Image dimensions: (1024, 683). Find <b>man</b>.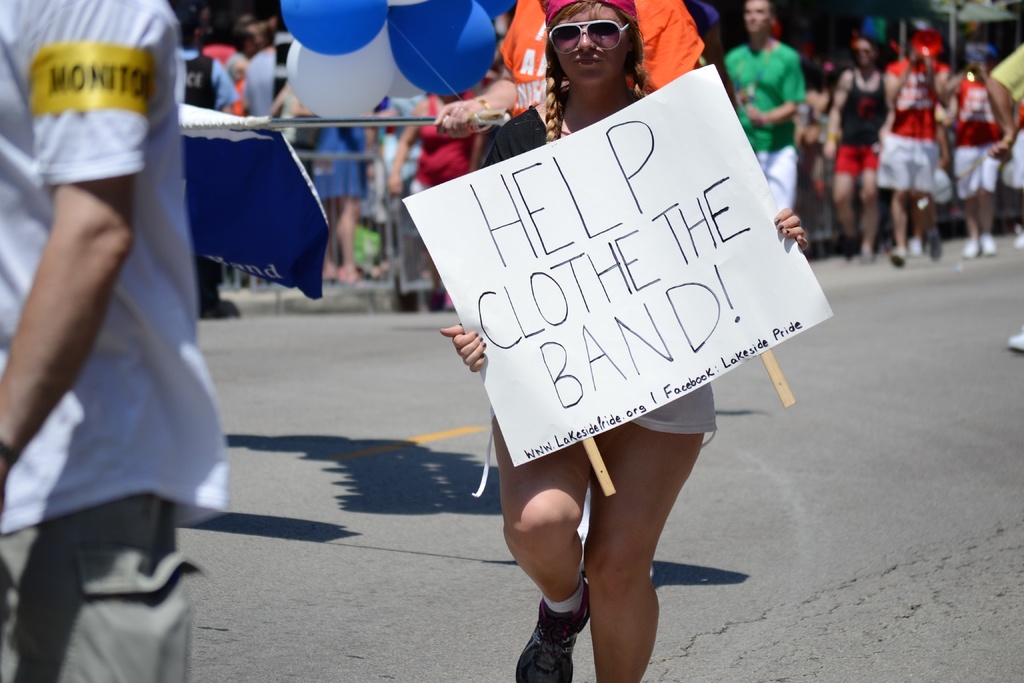
(x1=821, y1=31, x2=892, y2=261).
